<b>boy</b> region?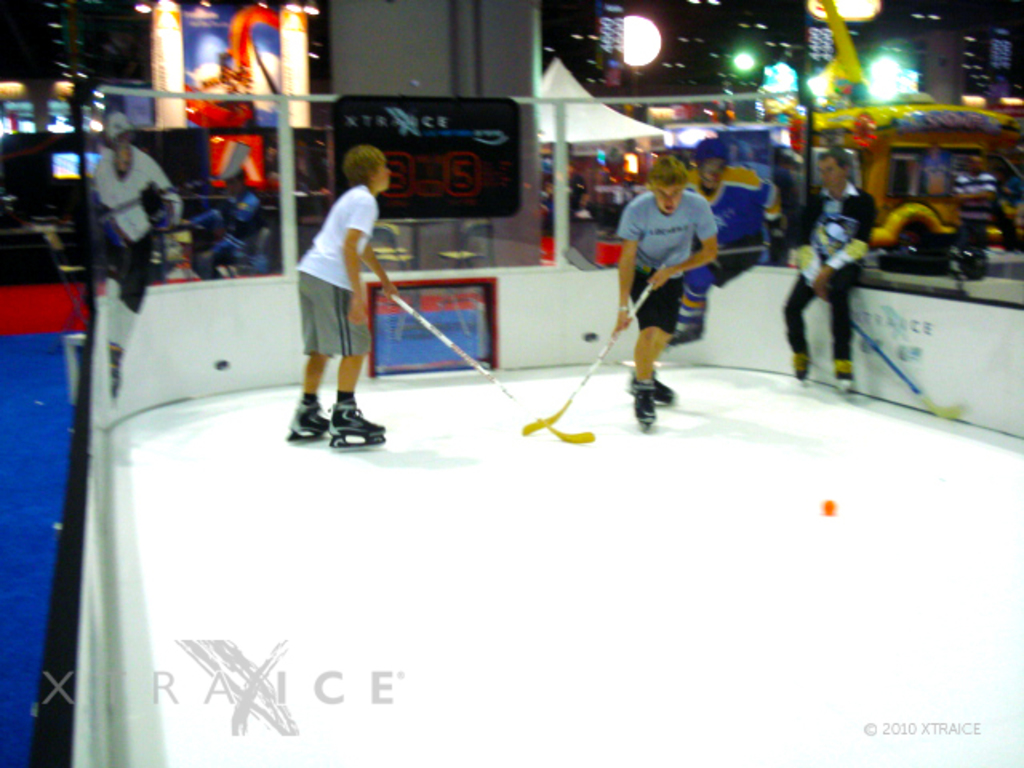
select_region(282, 136, 397, 448)
